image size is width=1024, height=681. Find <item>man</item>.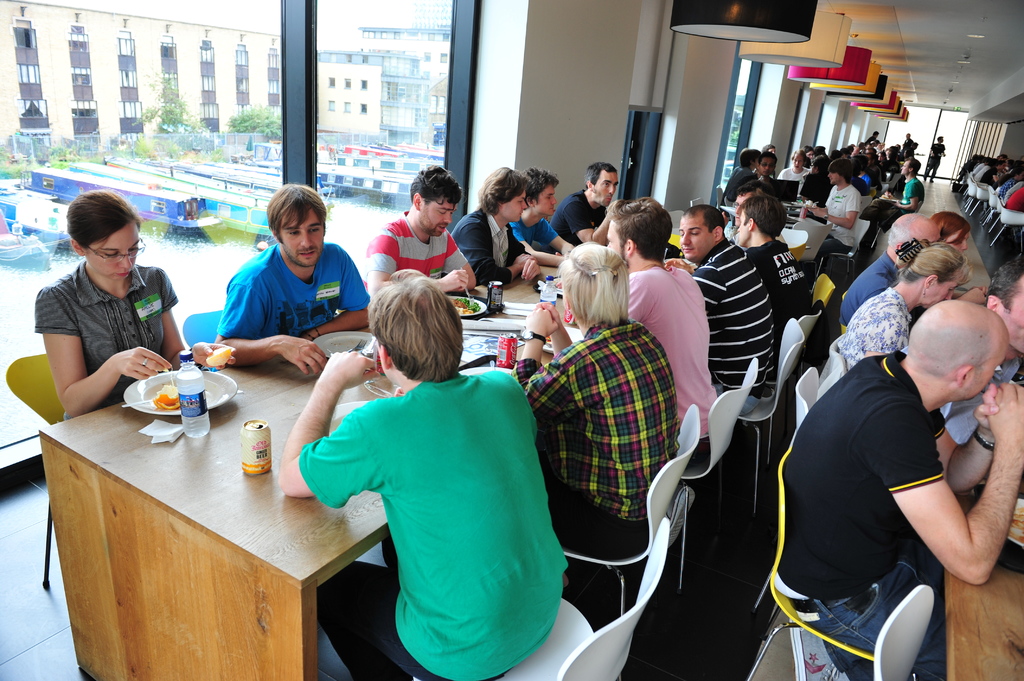
<region>774, 150, 812, 193</region>.
